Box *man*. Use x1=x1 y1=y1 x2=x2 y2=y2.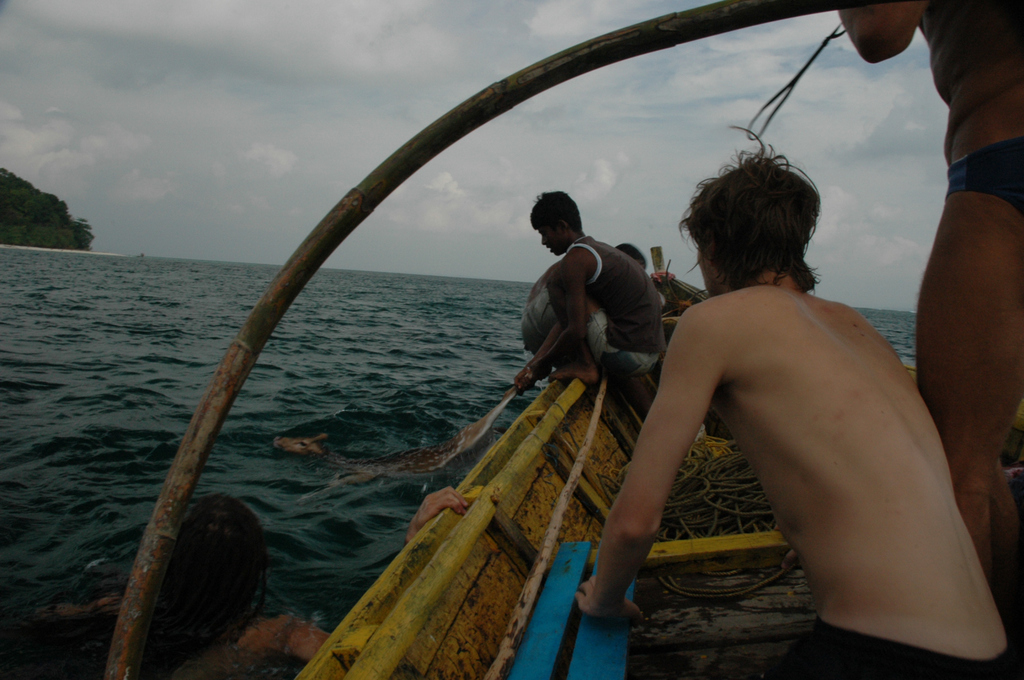
x1=835 y1=0 x2=1023 y2=612.
